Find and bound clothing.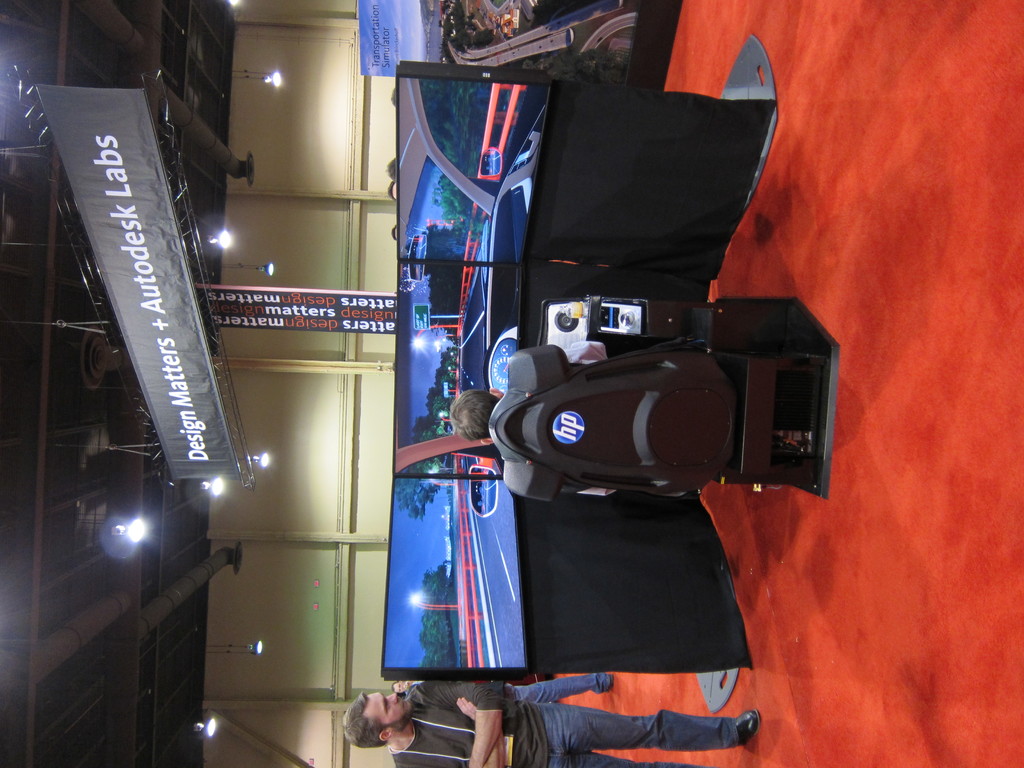
Bound: {"left": 514, "top": 675, "right": 612, "bottom": 705}.
